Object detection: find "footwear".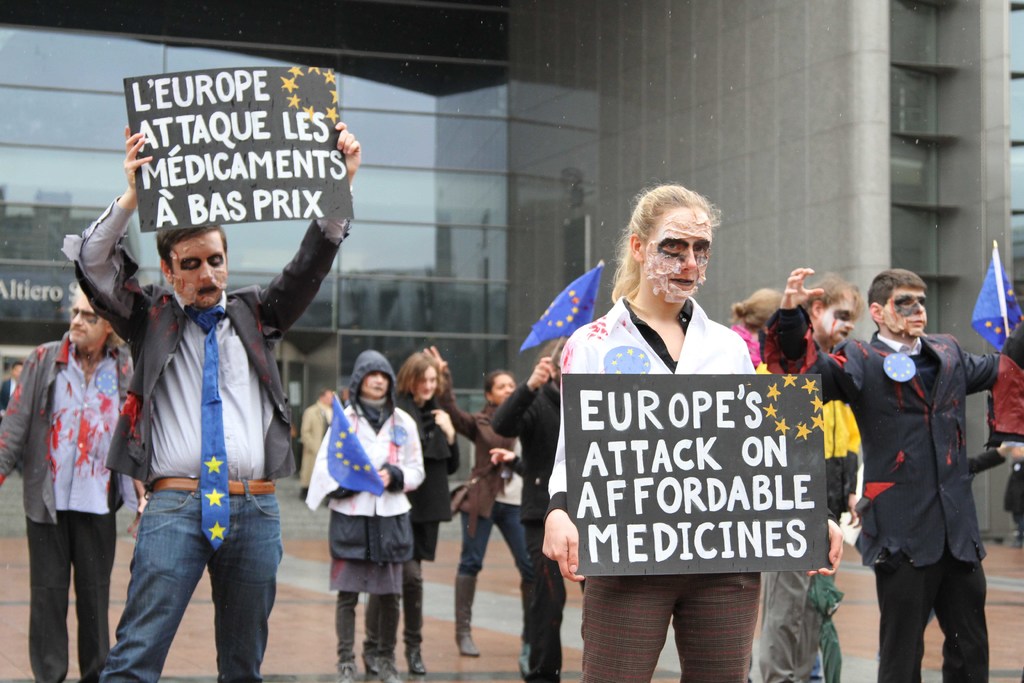
452 575 482 658.
